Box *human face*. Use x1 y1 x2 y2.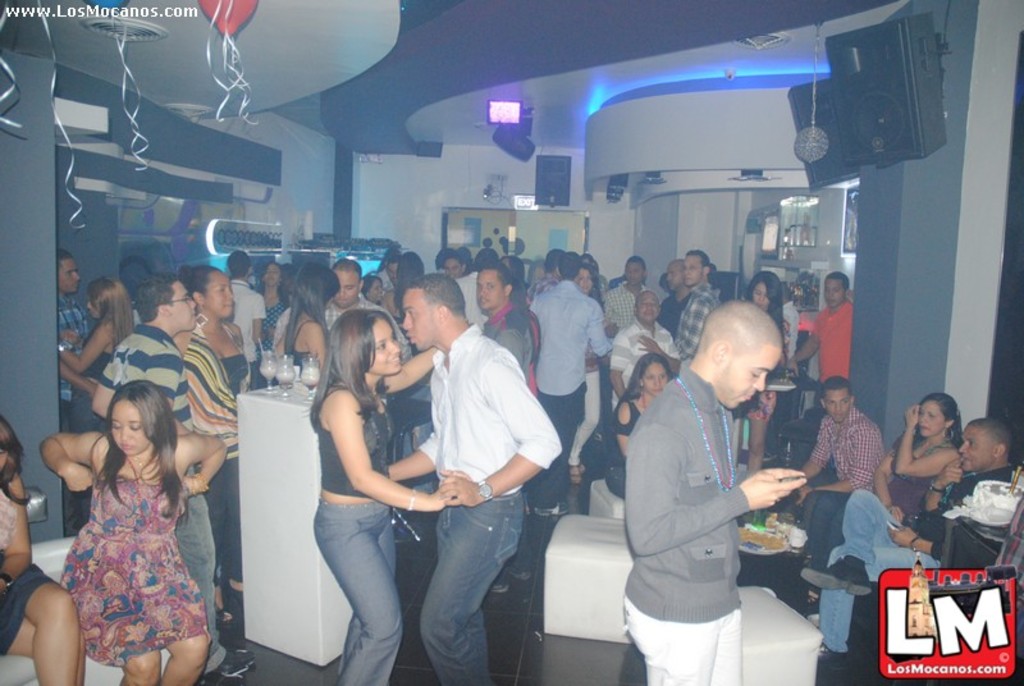
115 399 150 457.
